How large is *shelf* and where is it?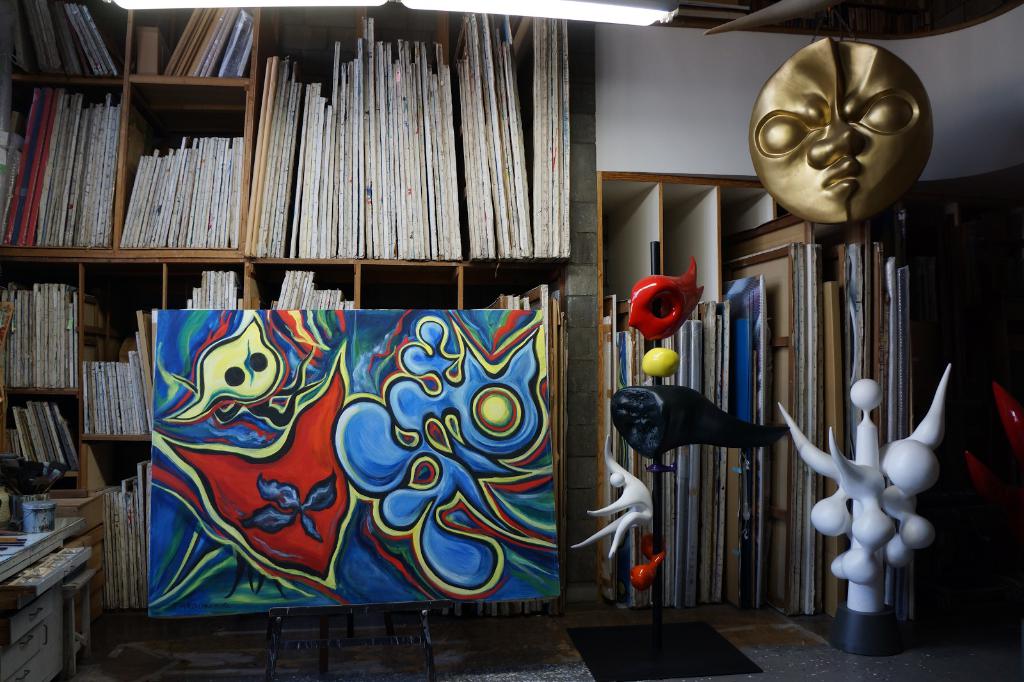
Bounding box: {"left": 361, "top": 276, "right": 465, "bottom": 320}.
